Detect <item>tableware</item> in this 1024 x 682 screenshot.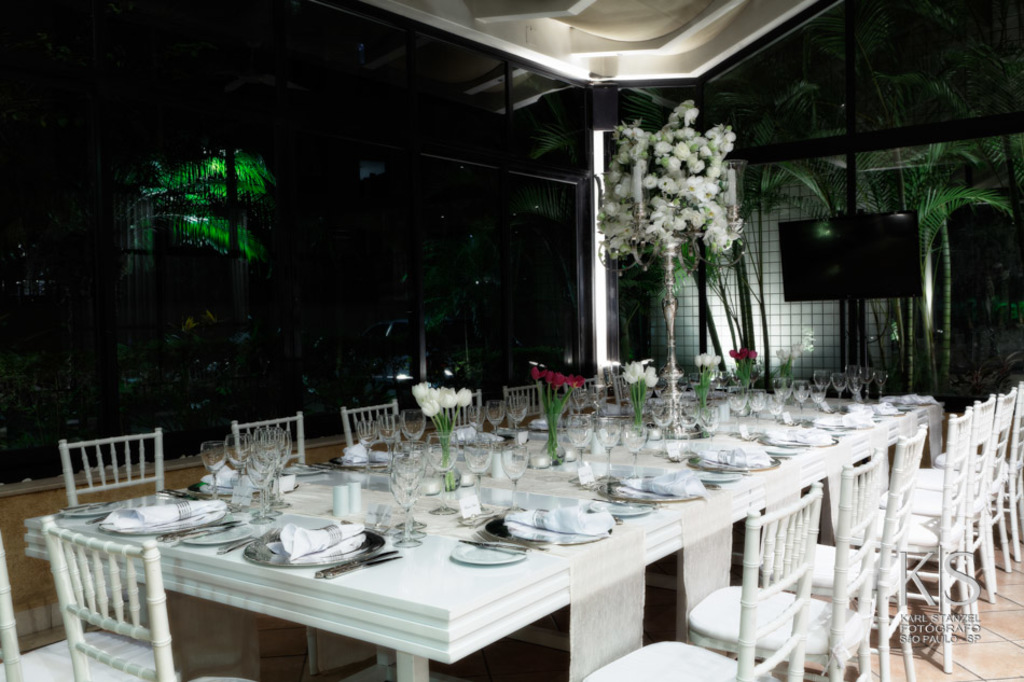
Detection: pyautogui.locateOnScreen(748, 393, 763, 413).
